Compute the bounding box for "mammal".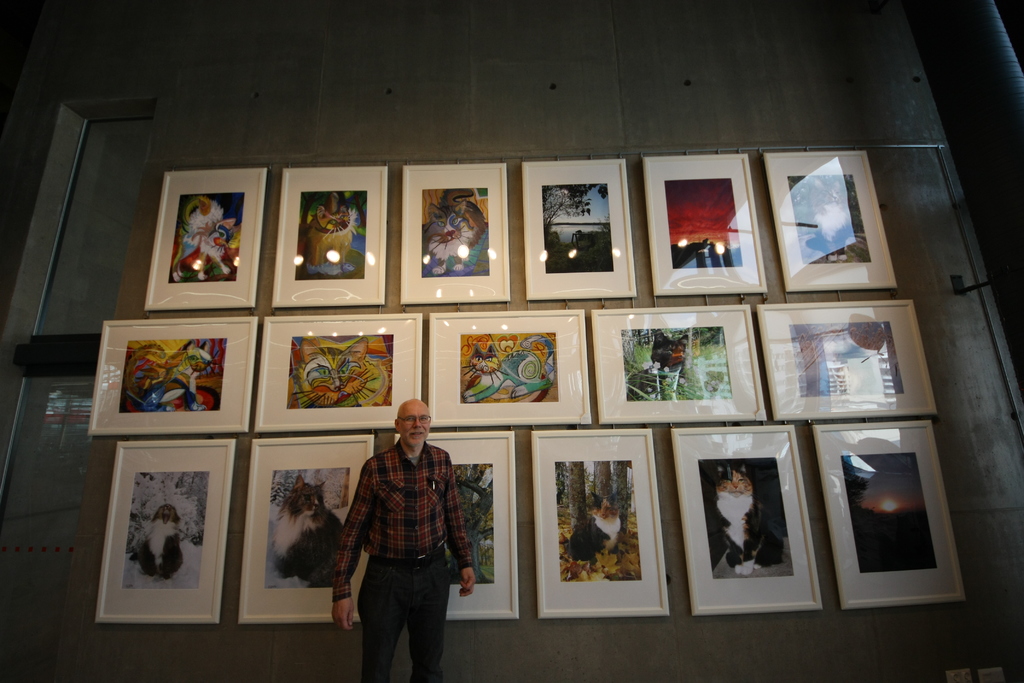
bbox(173, 199, 232, 281).
